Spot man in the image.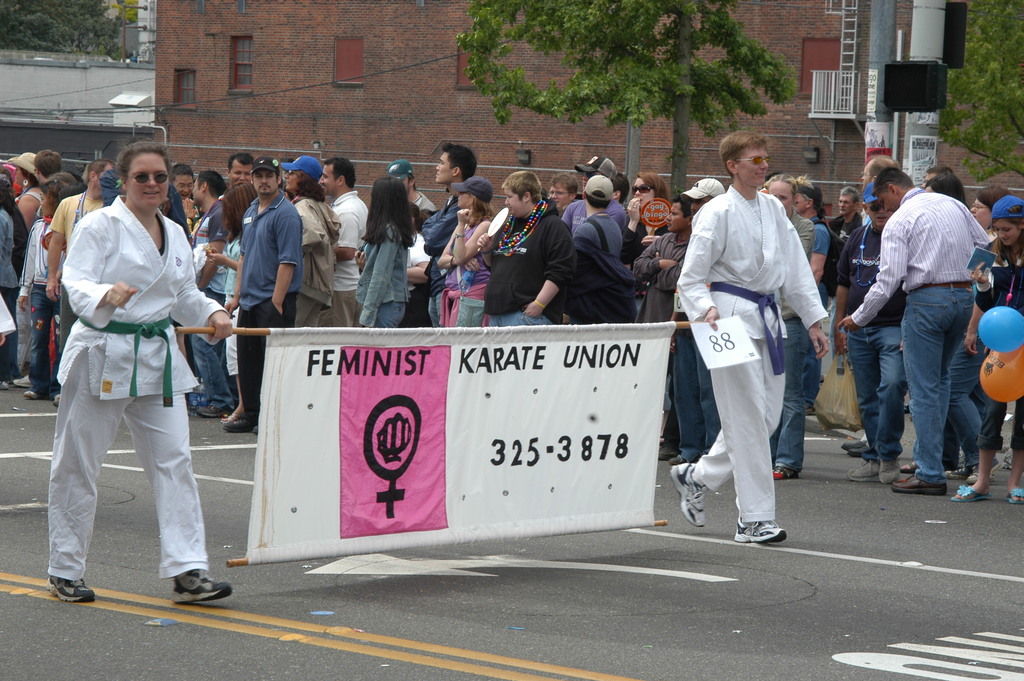
man found at 172/163/196/220.
